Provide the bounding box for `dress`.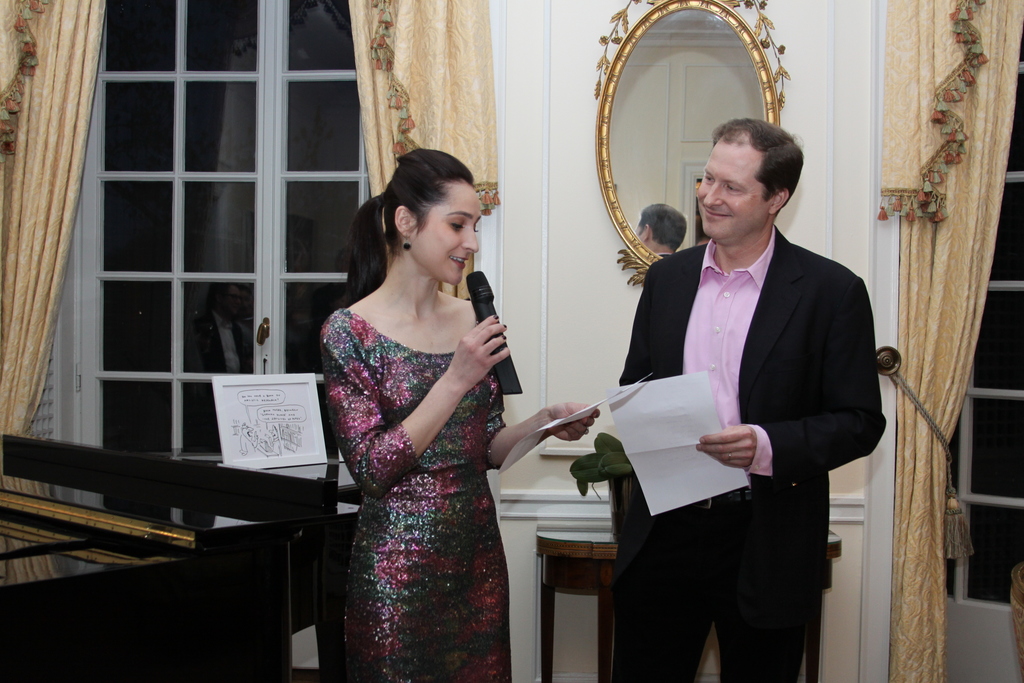
bbox(300, 253, 527, 682).
